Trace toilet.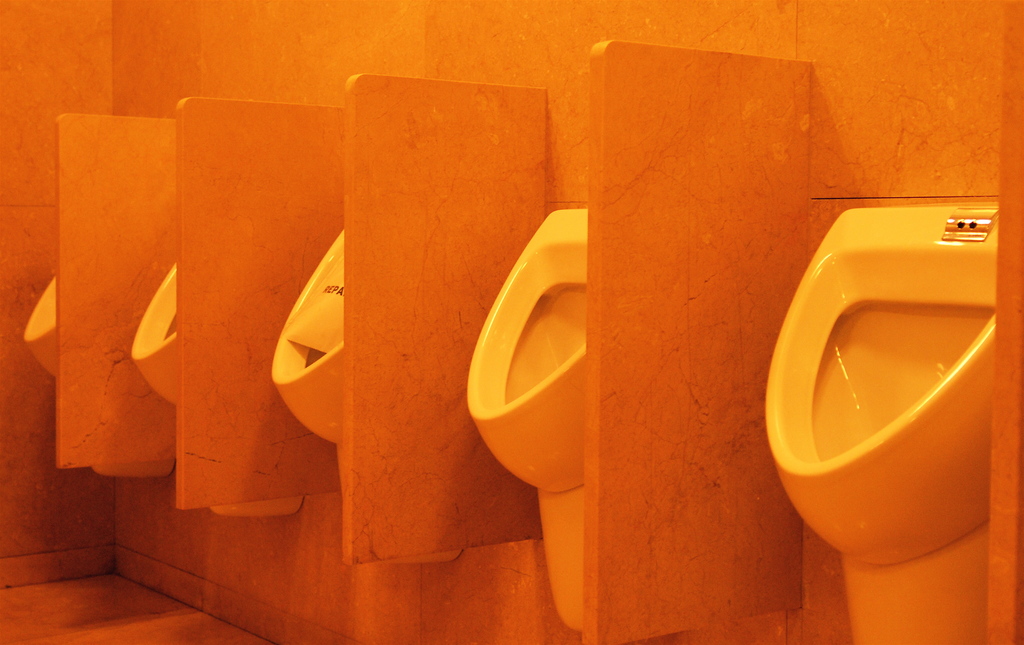
Traced to (463,191,598,625).
